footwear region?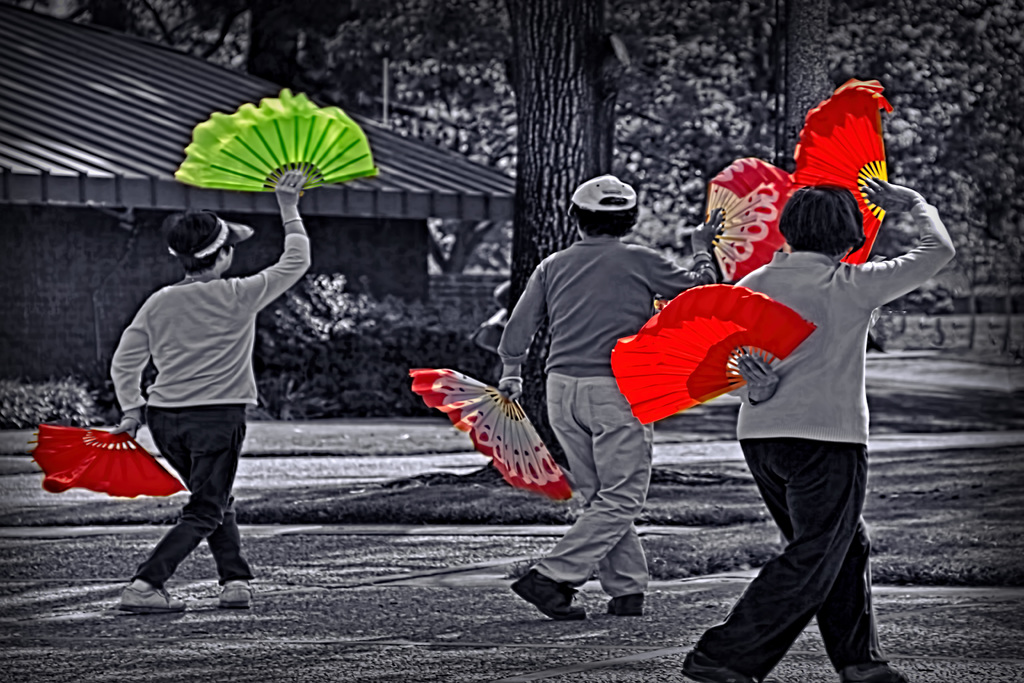
<box>680,648,760,682</box>
